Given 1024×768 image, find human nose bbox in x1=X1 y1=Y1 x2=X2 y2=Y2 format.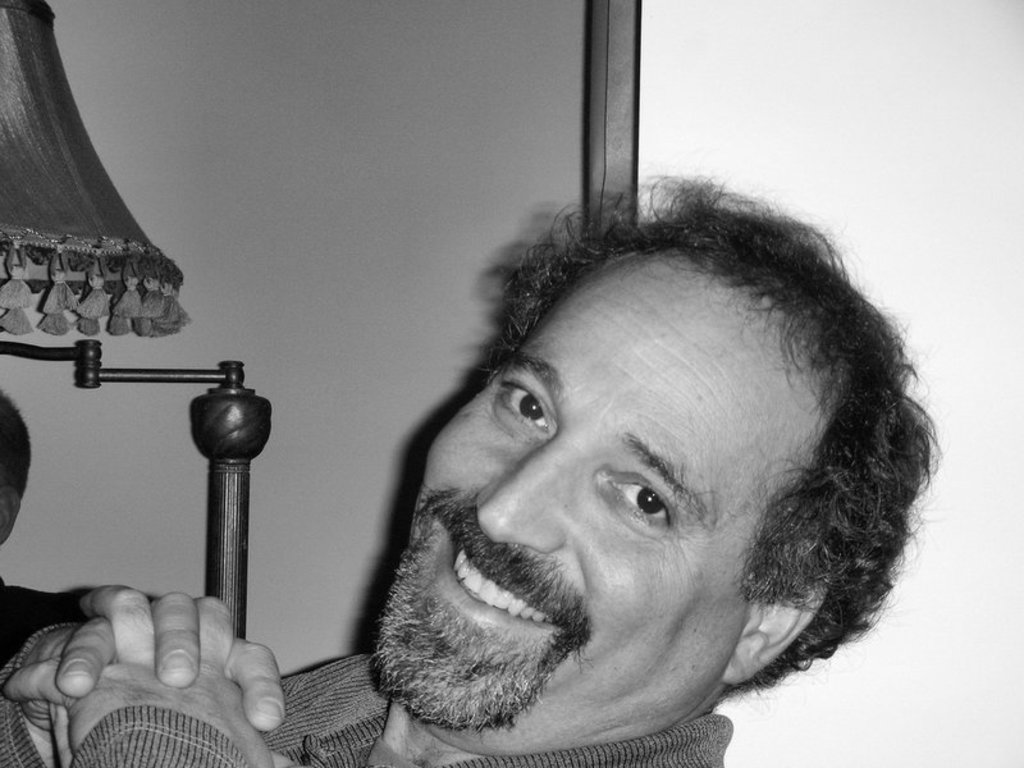
x1=475 y1=434 x2=572 y2=550.
